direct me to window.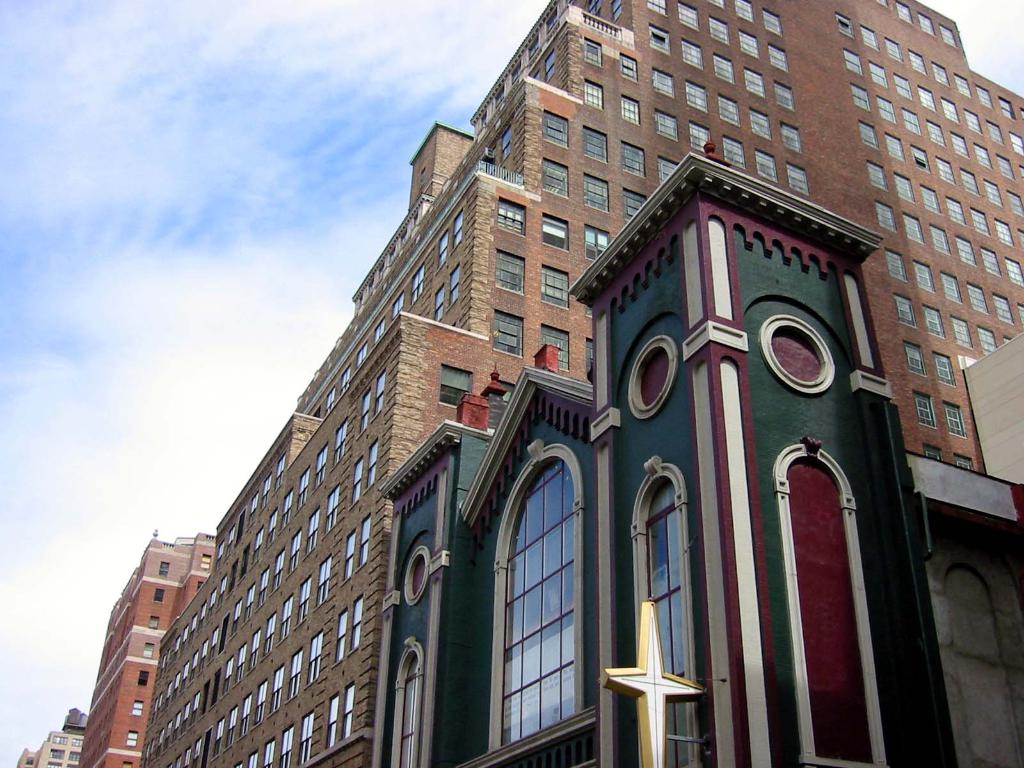
Direction: (left=144, top=641, right=156, bottom=659).
